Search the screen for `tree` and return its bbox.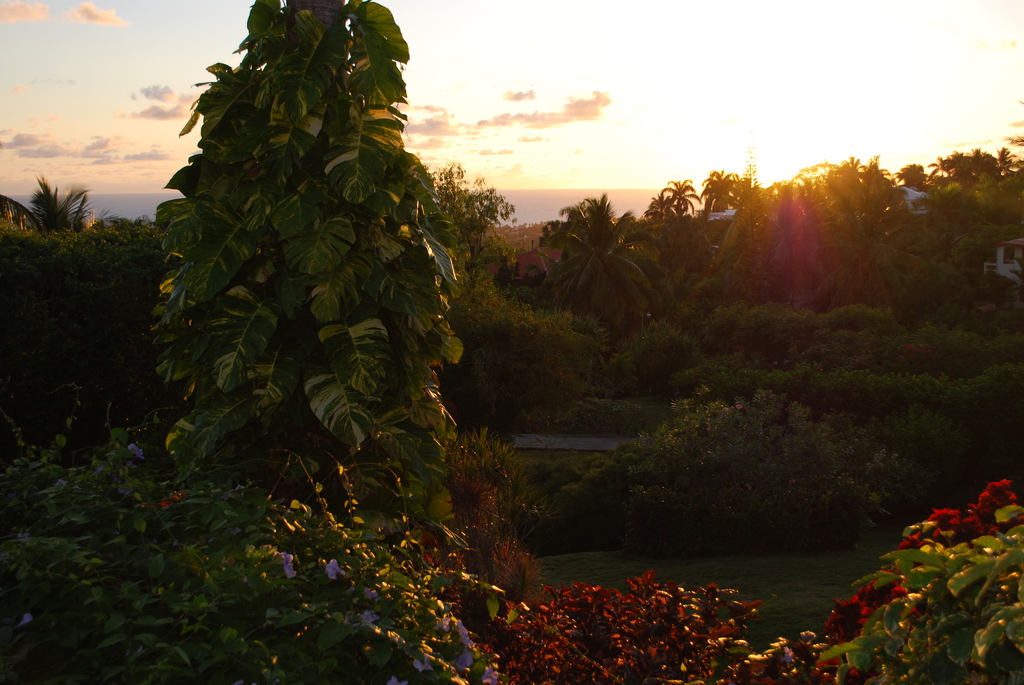
Found: 552/191/690/345.
